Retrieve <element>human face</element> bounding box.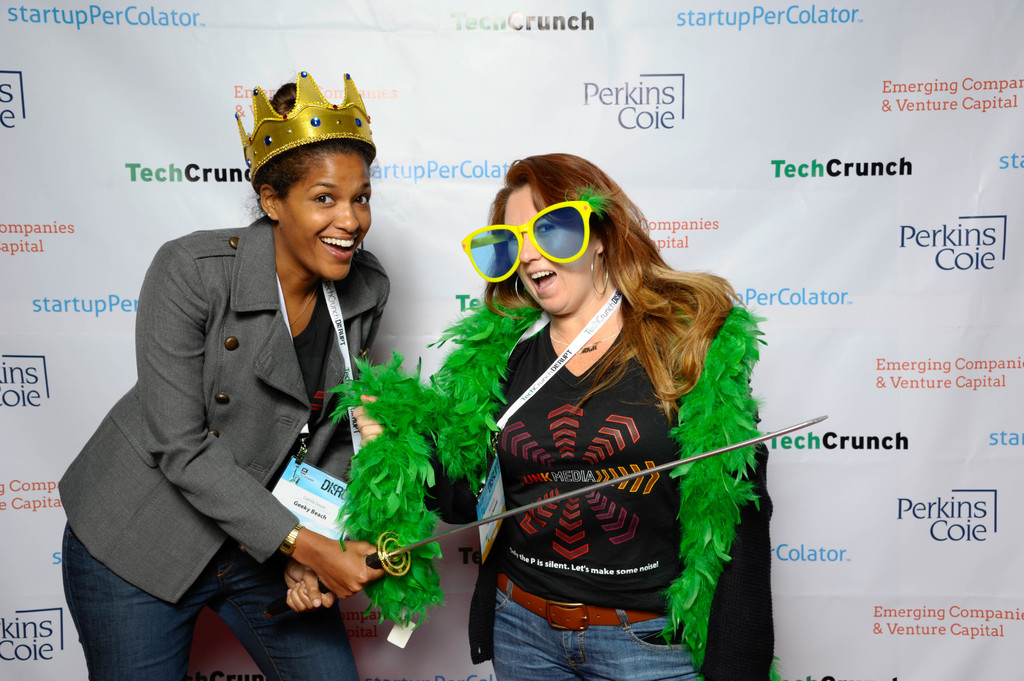
Bounding box: bbox(278, 155, 372, 281).
